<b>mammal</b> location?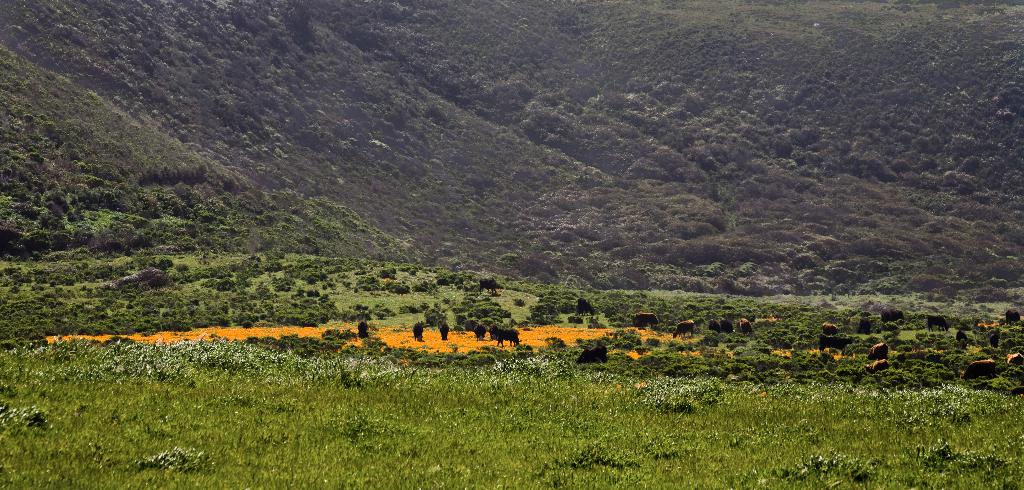
bbox(357, 321, 371, 340)
